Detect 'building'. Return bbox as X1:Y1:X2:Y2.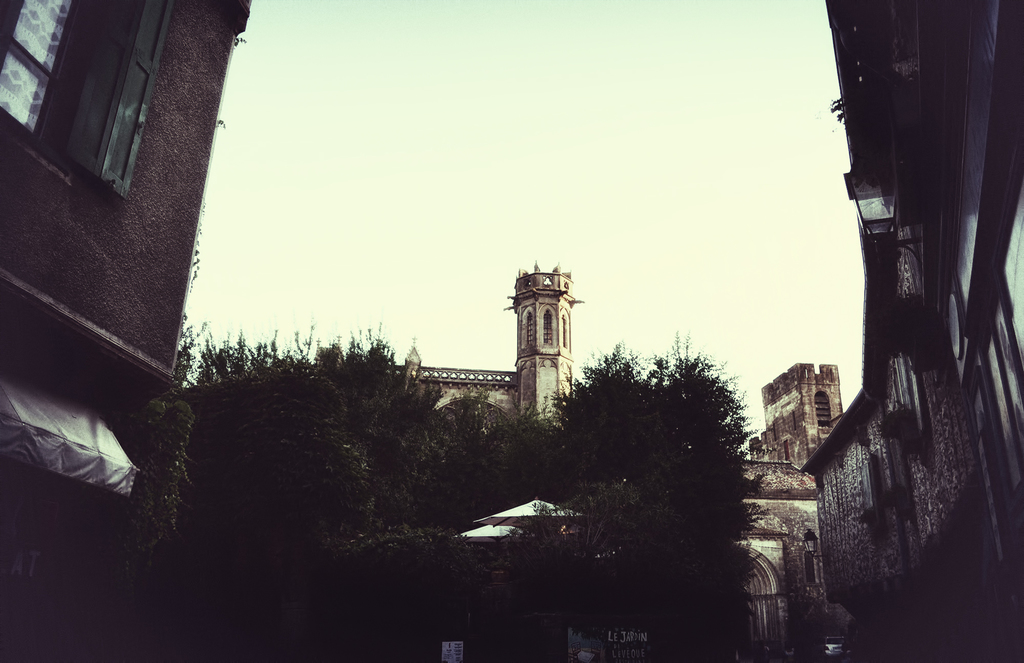
735:360:836:662.
